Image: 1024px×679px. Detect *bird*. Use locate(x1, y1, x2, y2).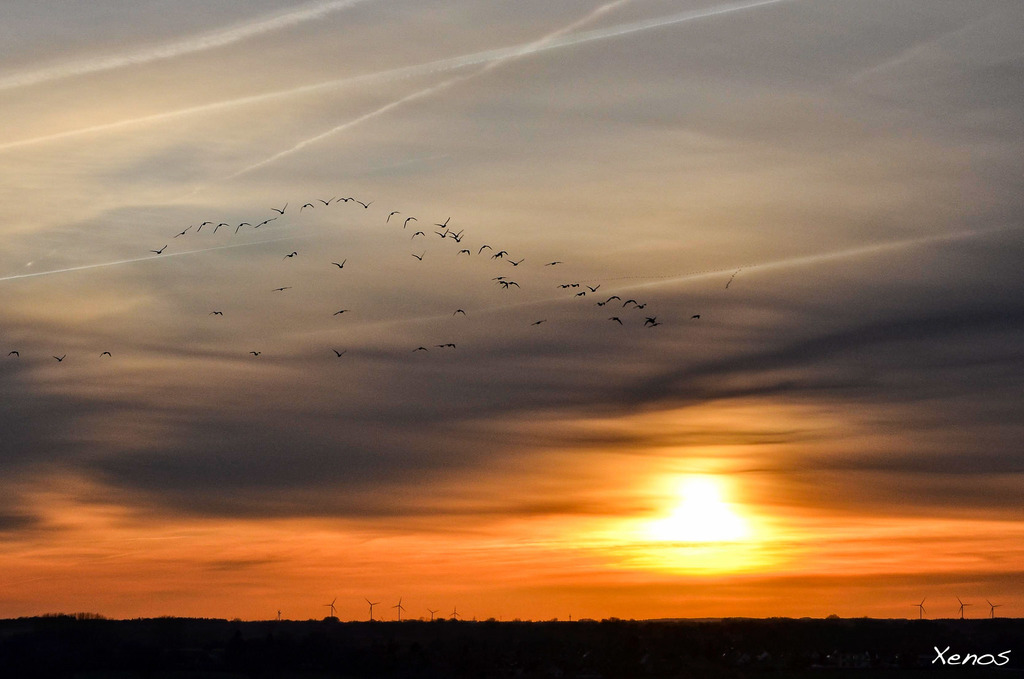
locate(336, 197, 355, 203).
